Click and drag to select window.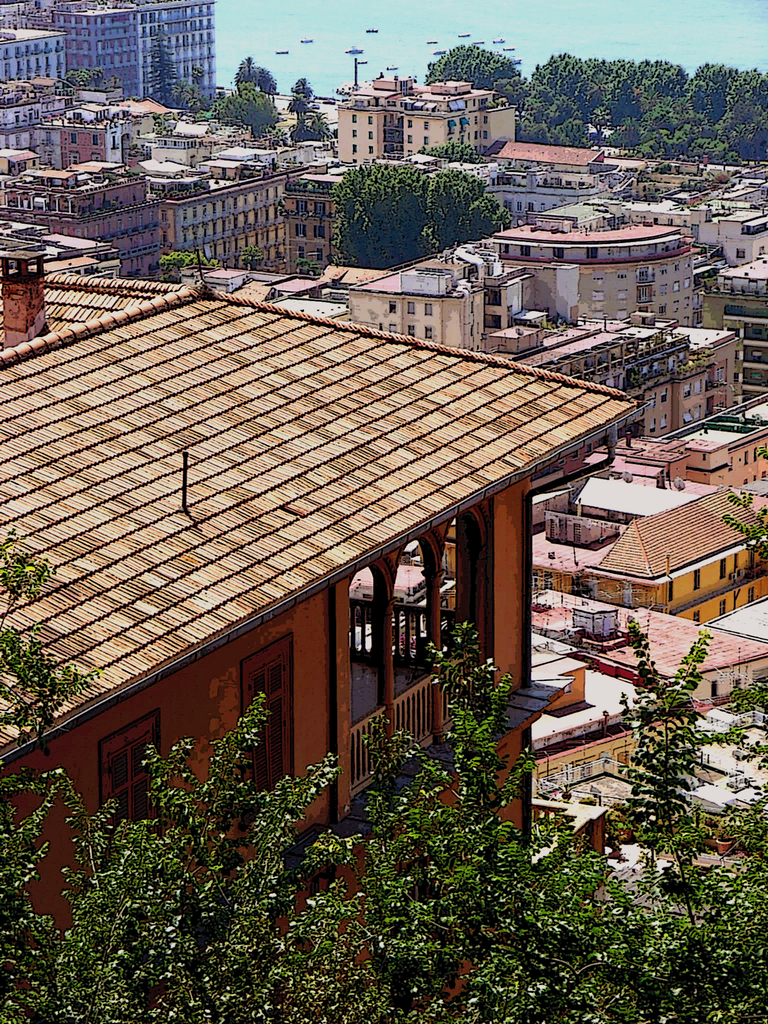
Selection: BBox(696, 383, 701, 393).
